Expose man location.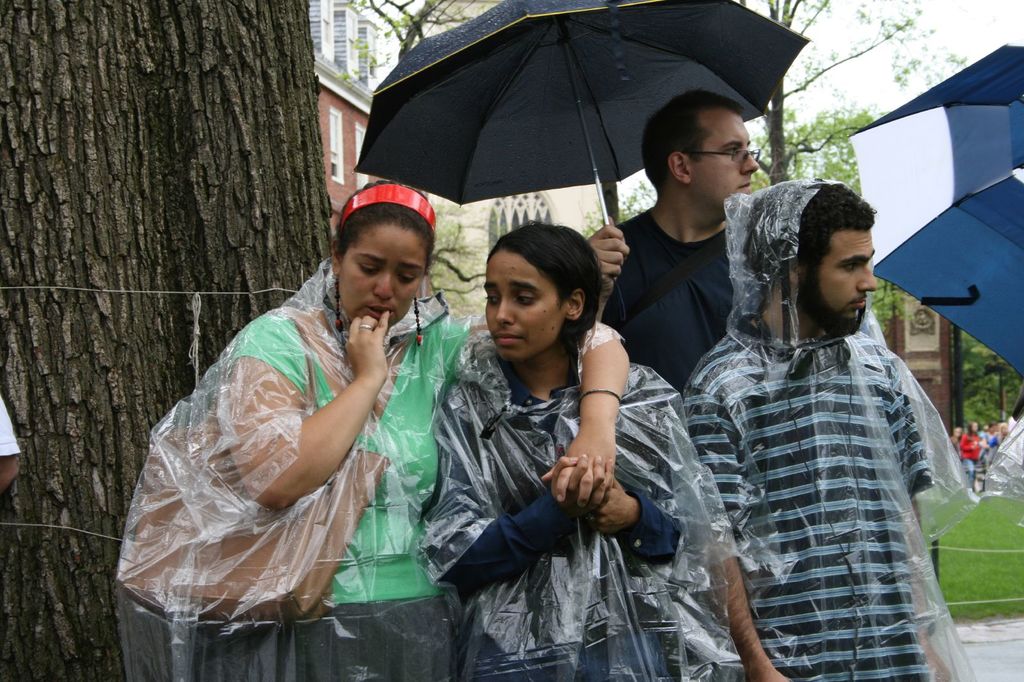
Exposed at 667/153/974/671.
